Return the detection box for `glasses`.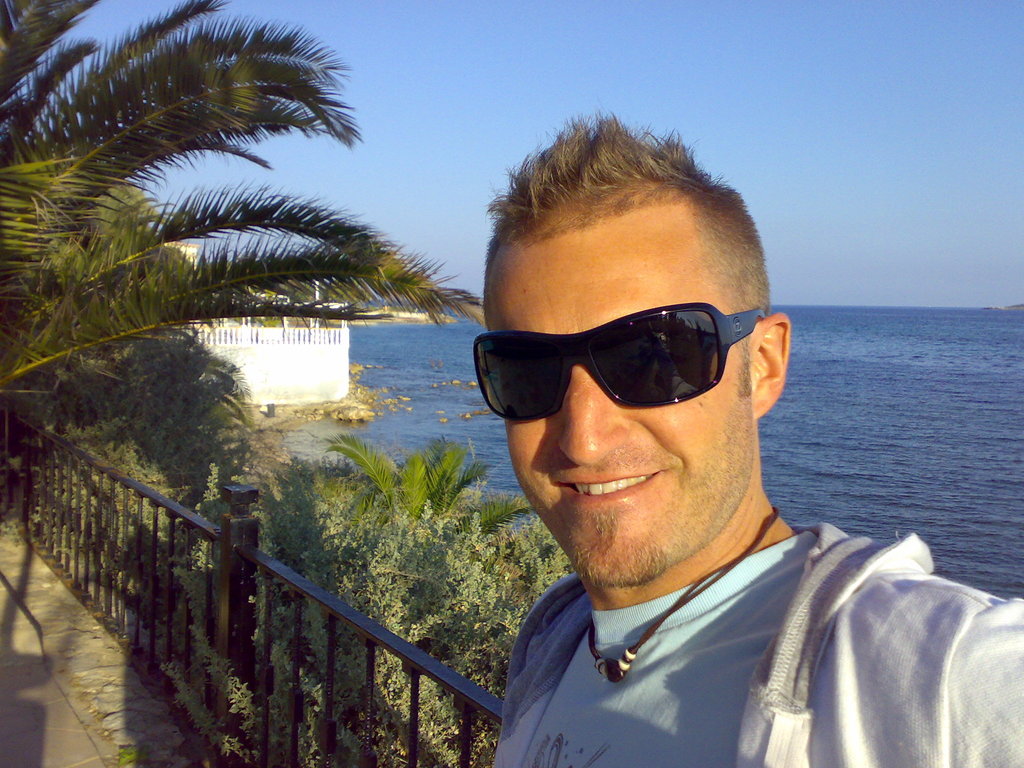
{"left": 470, "top": 301, "right": 764, "bottom": 424}.
